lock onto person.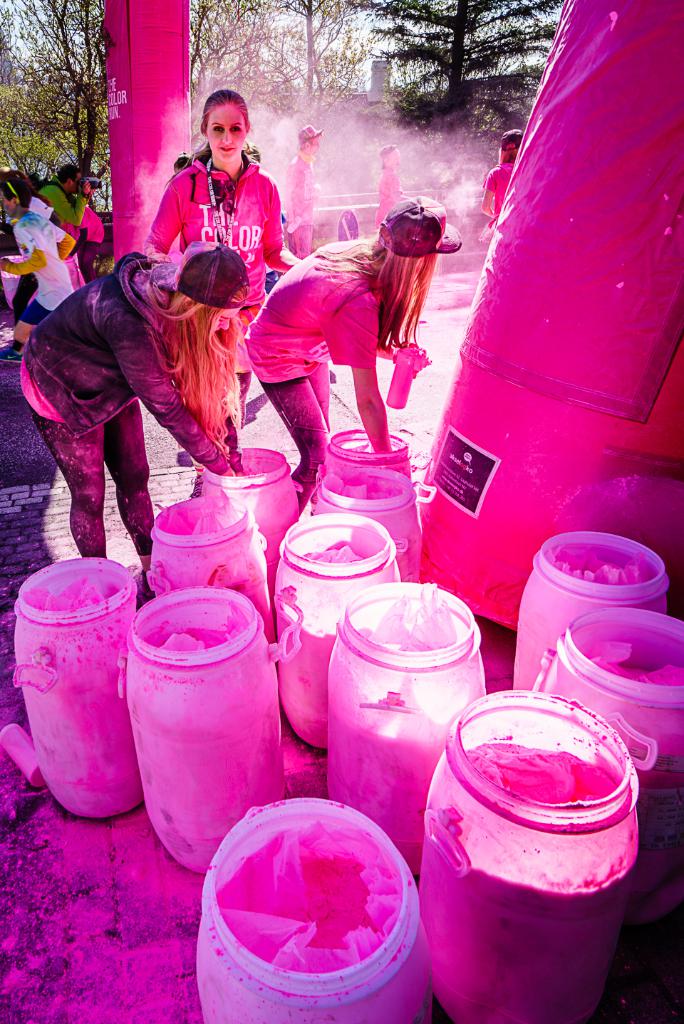
Locked: pyautogui.locateOnScreen(480, 128, 524, 240).
